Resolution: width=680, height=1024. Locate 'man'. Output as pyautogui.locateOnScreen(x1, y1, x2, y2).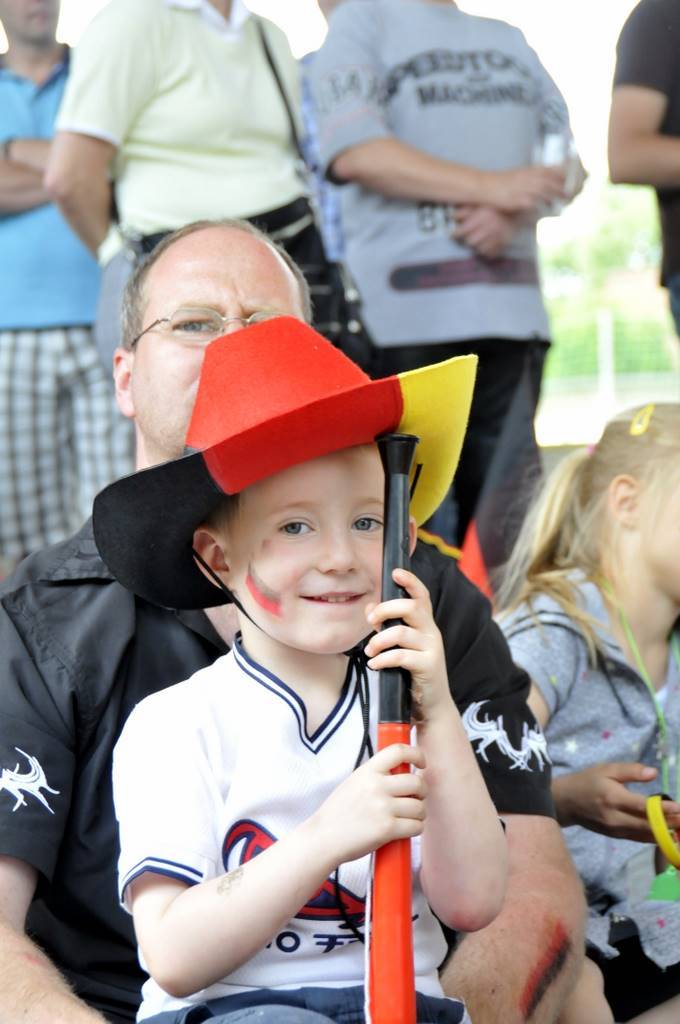
pyautogui.locateOnScreen(299, 0, 343, 263).
